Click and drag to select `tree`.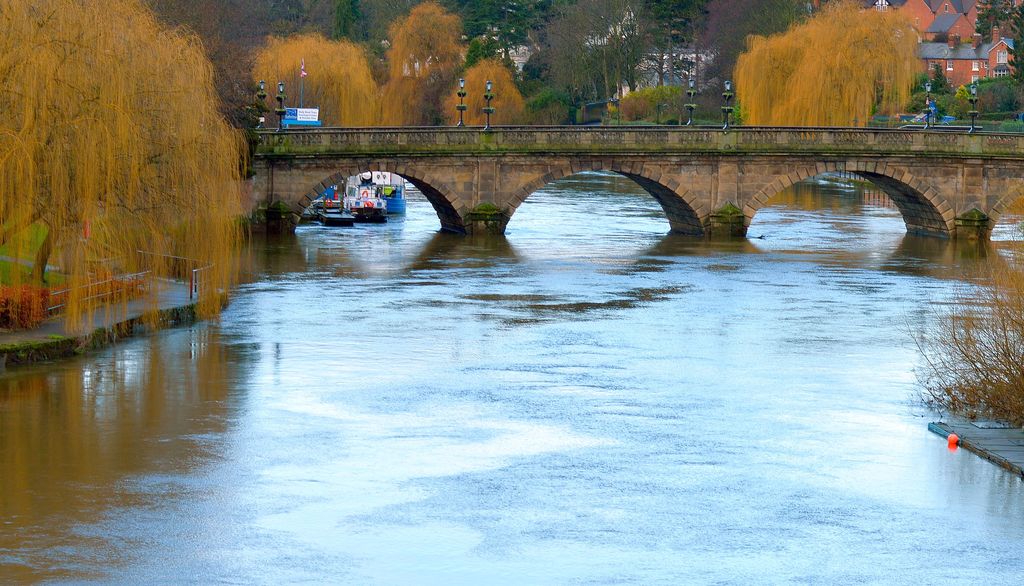
Selection: (left=379, top=0, right=466, bottom=123).
